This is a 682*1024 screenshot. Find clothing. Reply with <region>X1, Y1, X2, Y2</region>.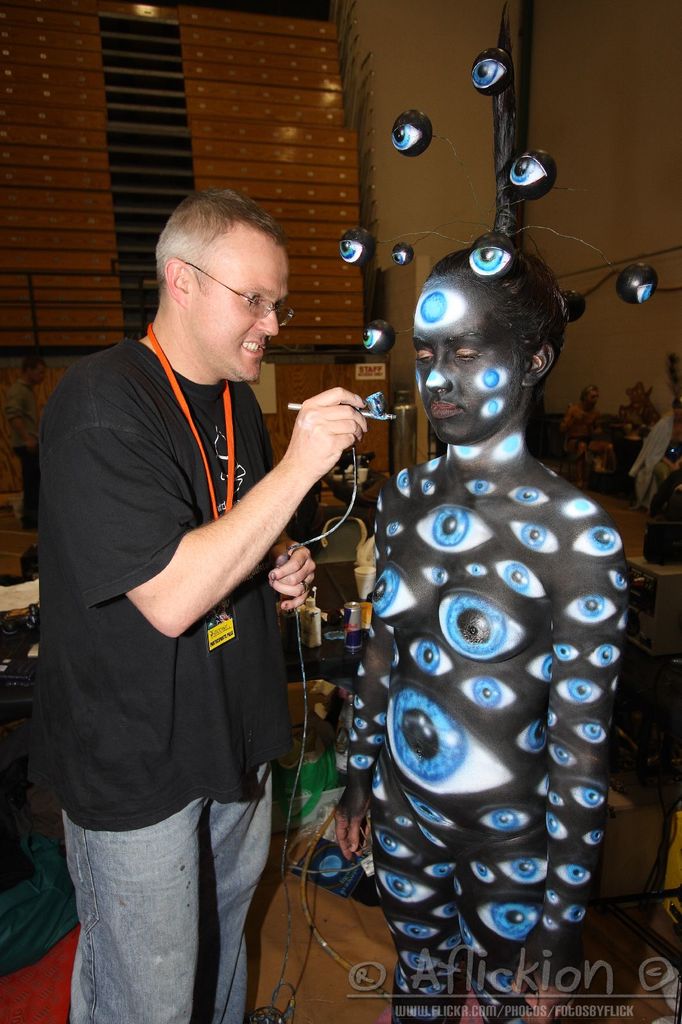
<region>40, 223, 324, 977</region>.
